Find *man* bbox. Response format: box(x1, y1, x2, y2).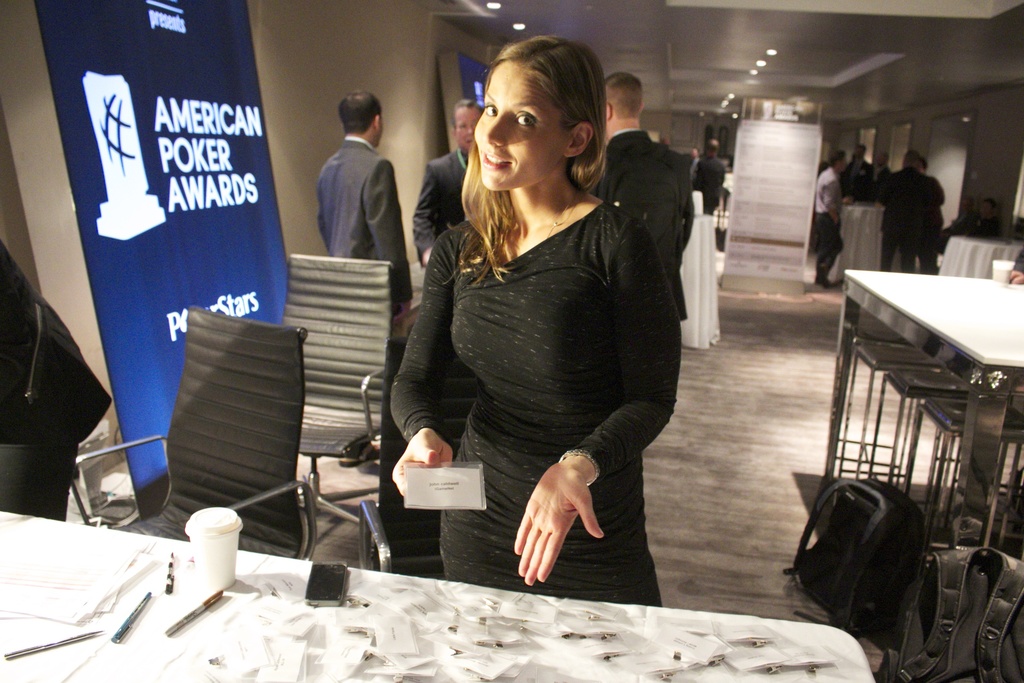
box(815, 145, 847, 286).
